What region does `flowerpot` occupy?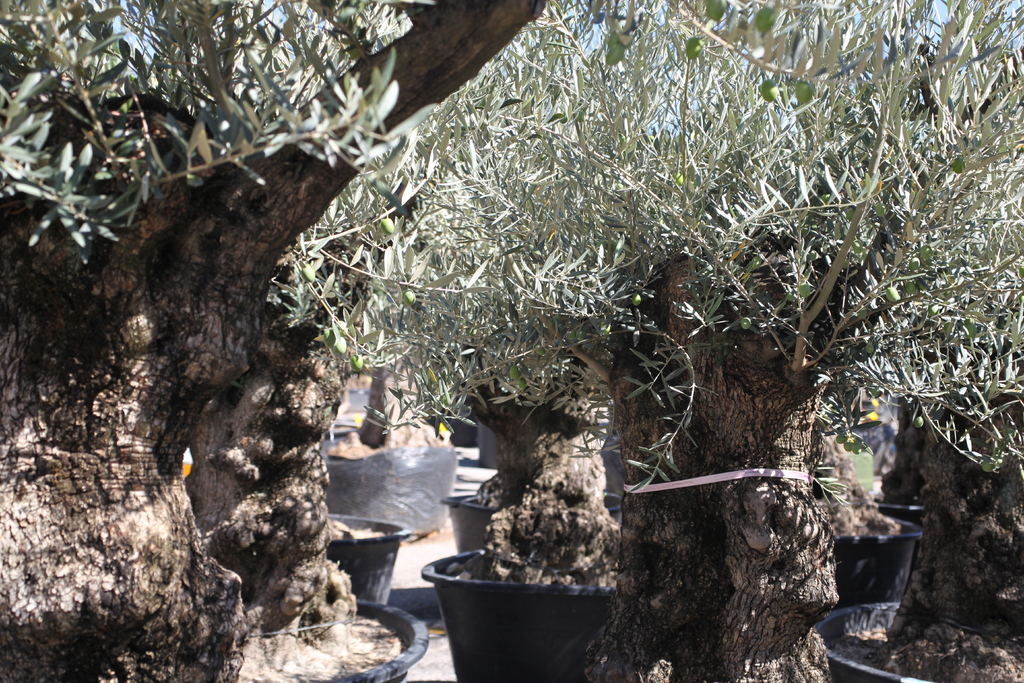
<region>870, 479, 919, 531</region>.
